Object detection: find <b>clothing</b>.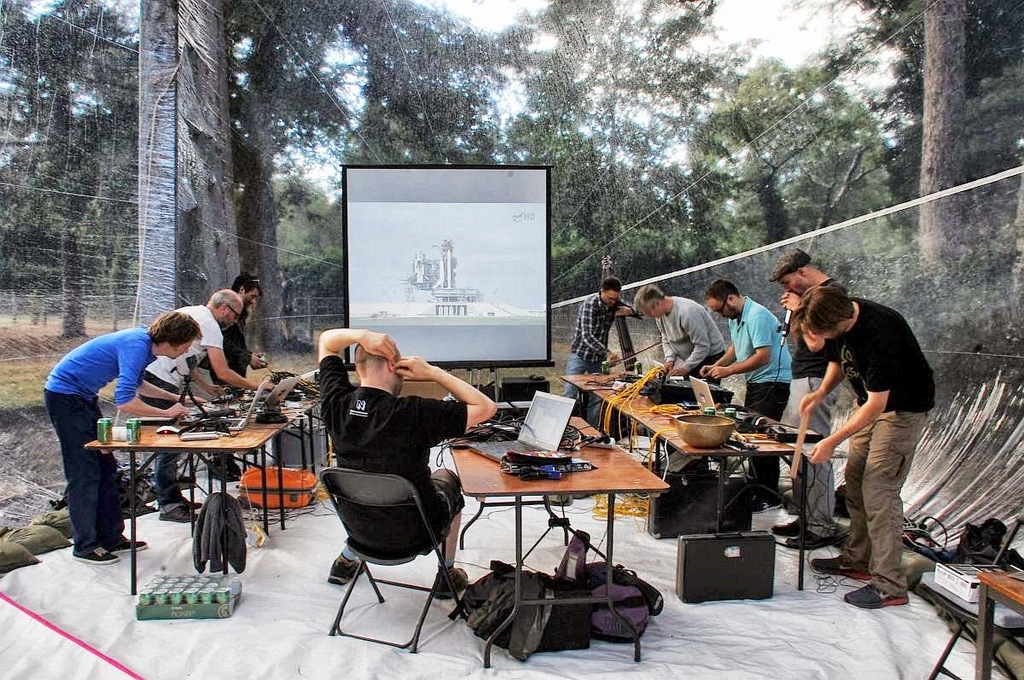
[724, 293, 794, 495].
